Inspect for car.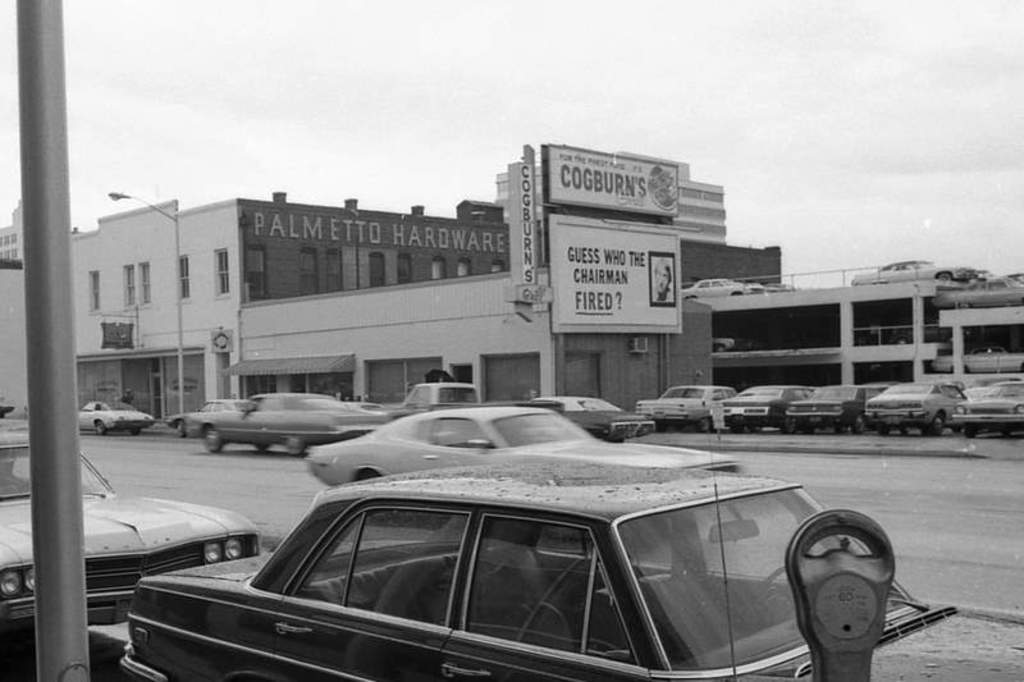
Inspection: bbox=(0, 429, 265, 630).
